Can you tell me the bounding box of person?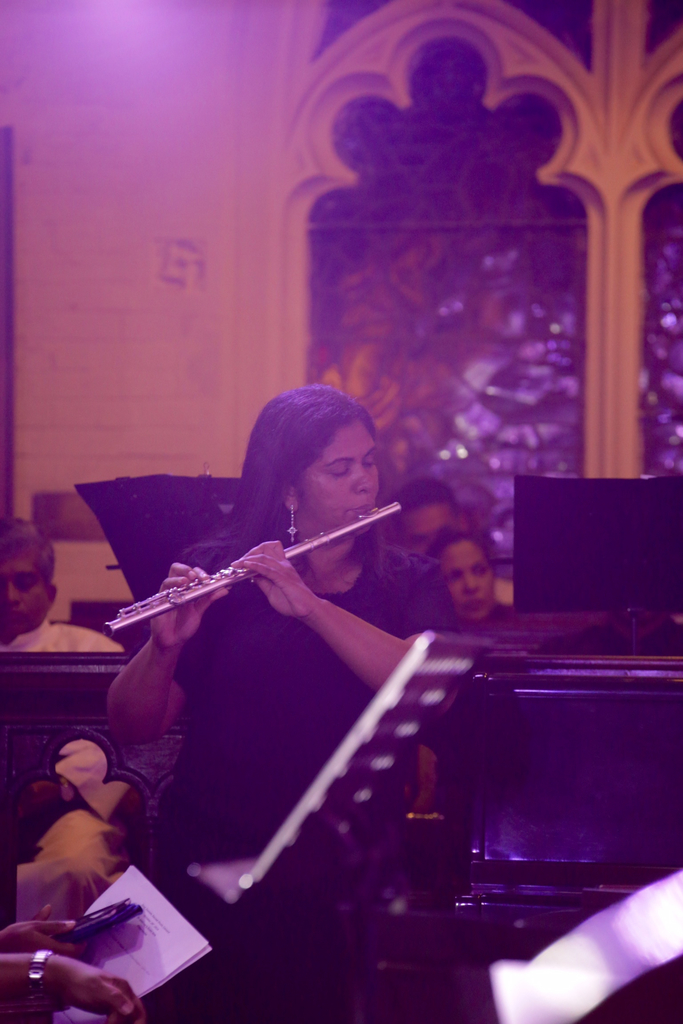
0/911/158/1023.
